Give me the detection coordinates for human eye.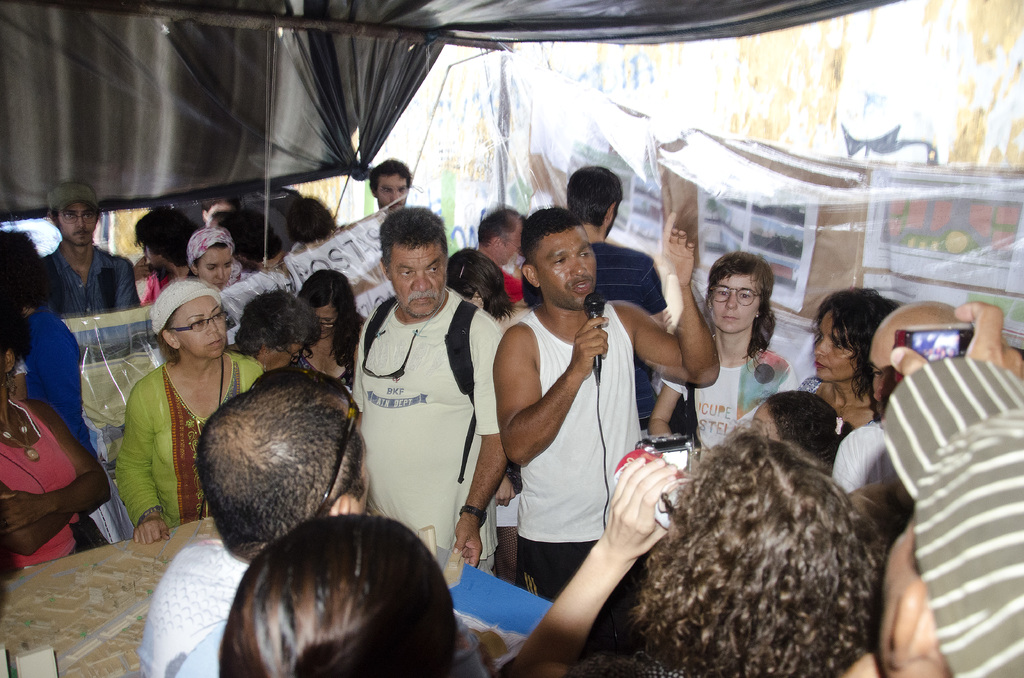
box(714, 291, 728, 299).
